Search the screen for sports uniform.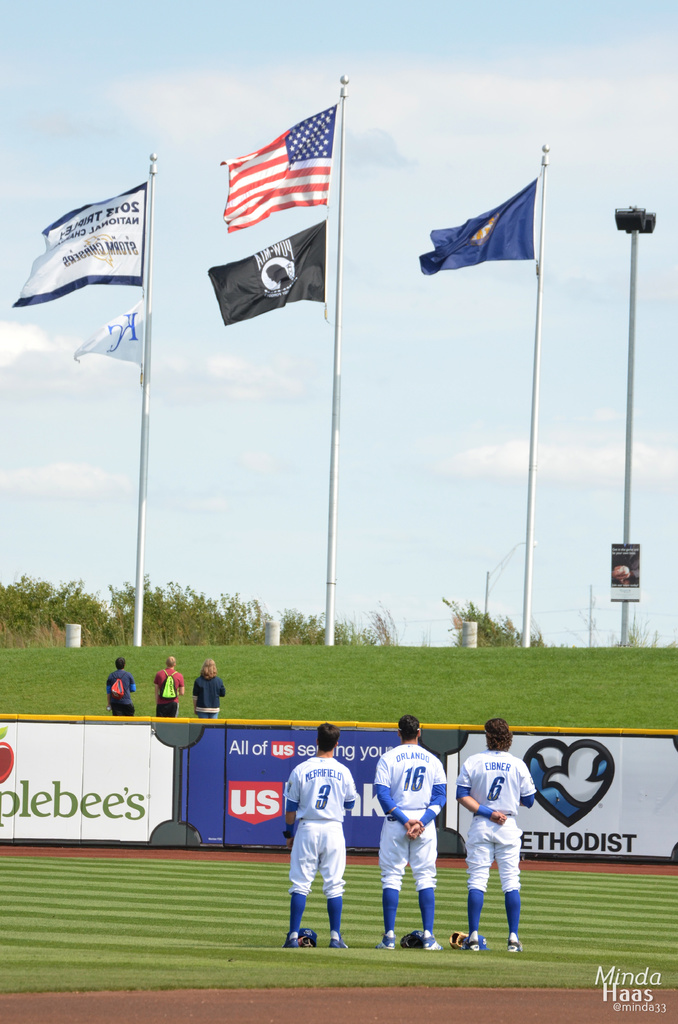
Found at pyautogui.locateOnScreen(449, 748, 540, 935).
